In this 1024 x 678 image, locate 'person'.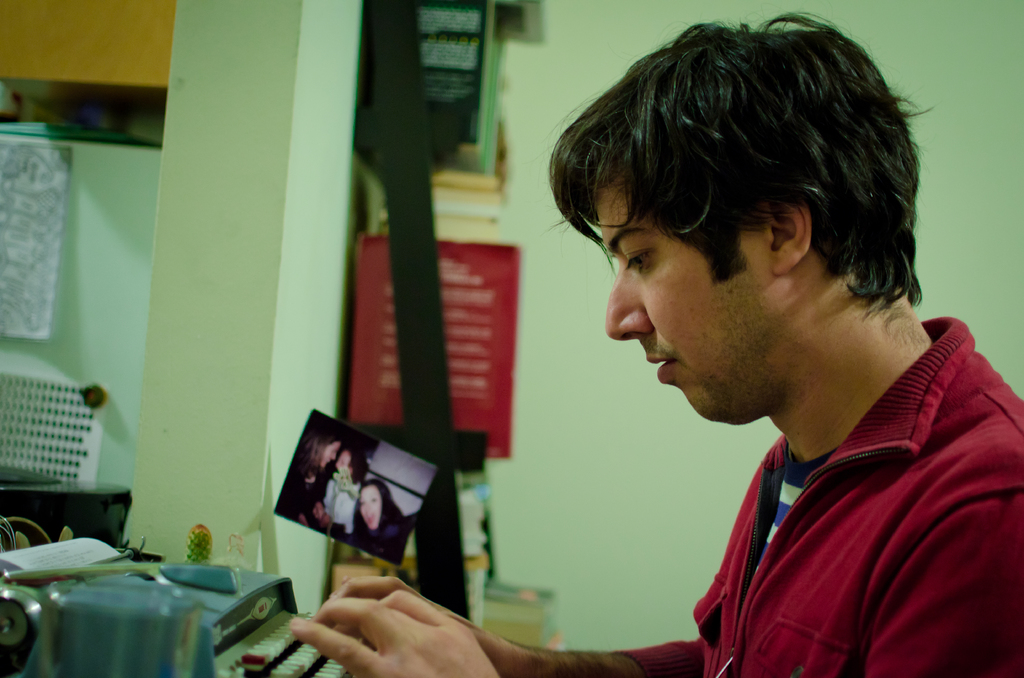
Bounding box: (left=275, top=423, right=340, bottom=530).
